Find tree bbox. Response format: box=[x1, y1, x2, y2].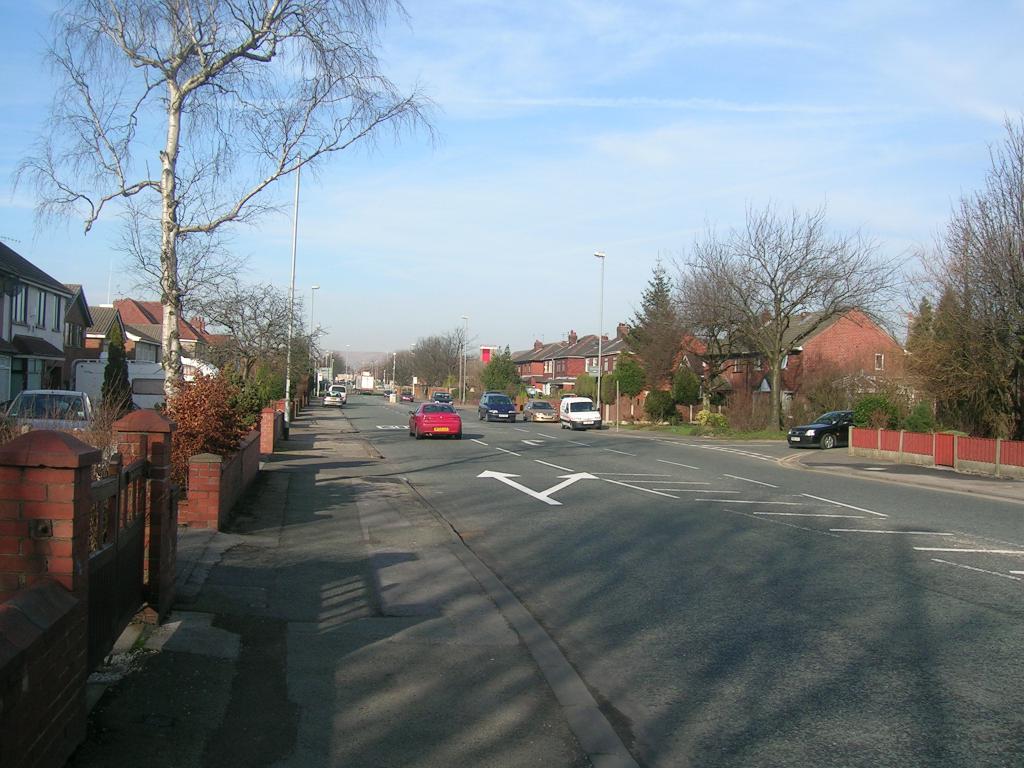
box=[636, 199, 921, 436].
